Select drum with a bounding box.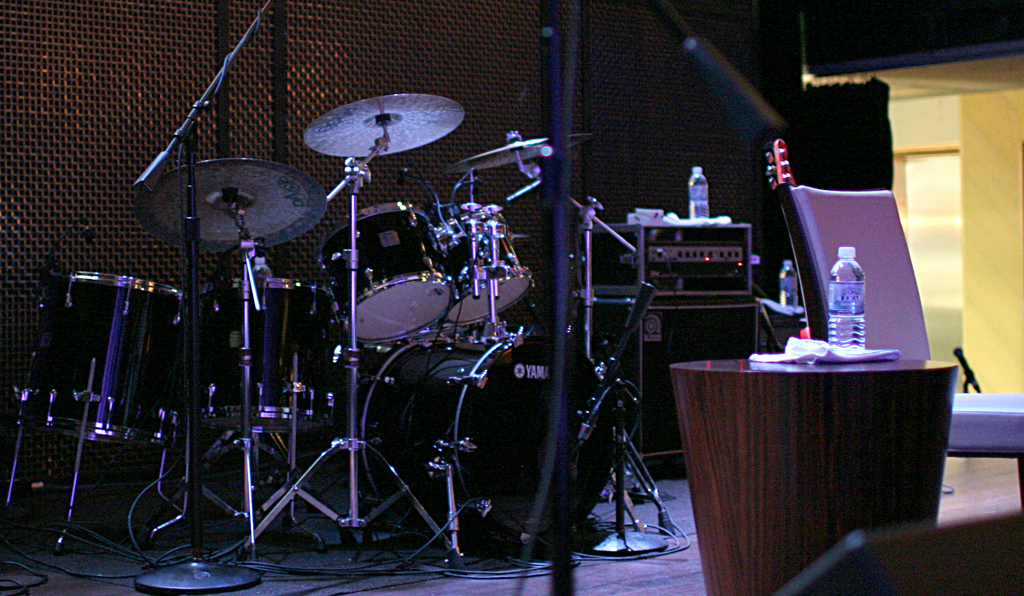
207, 272, 337, 425.
